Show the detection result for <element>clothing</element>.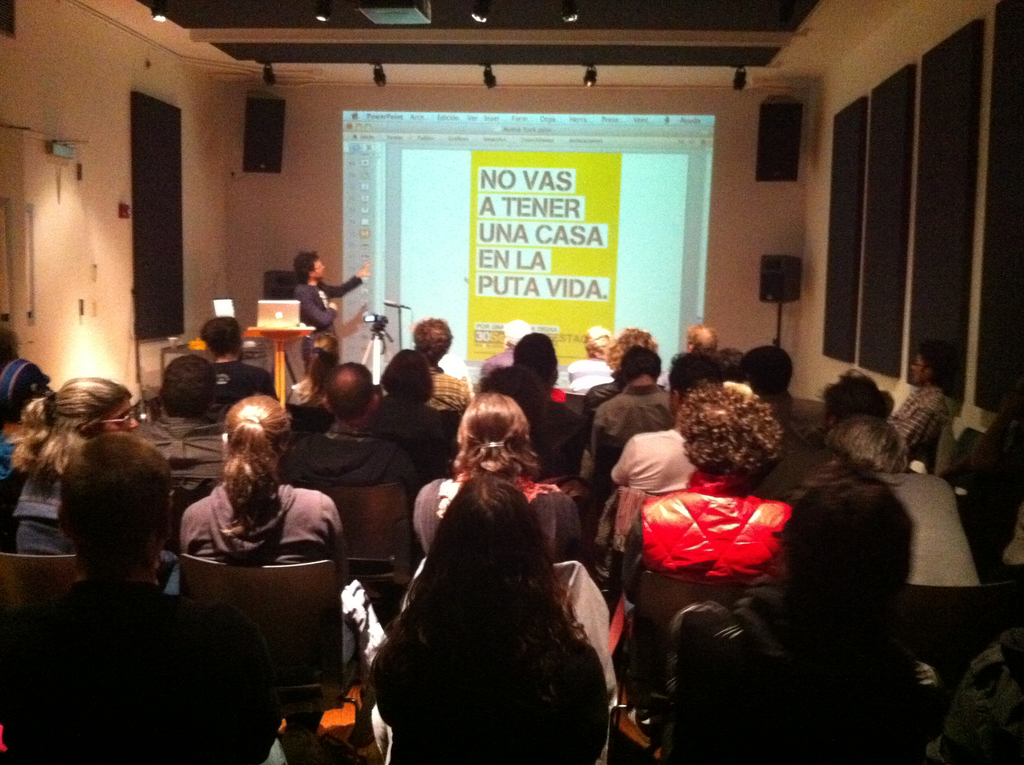
<region>575, 378, 625, 410</region>.
